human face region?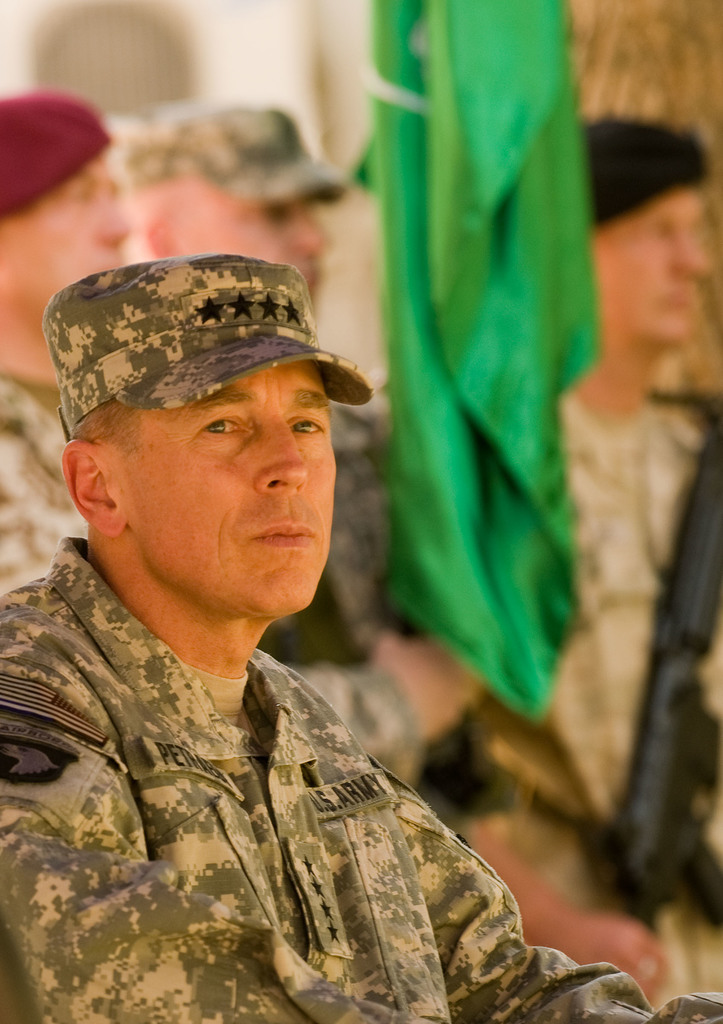
pyautogui.locateOnScreen(590, 191, 708, 347)
